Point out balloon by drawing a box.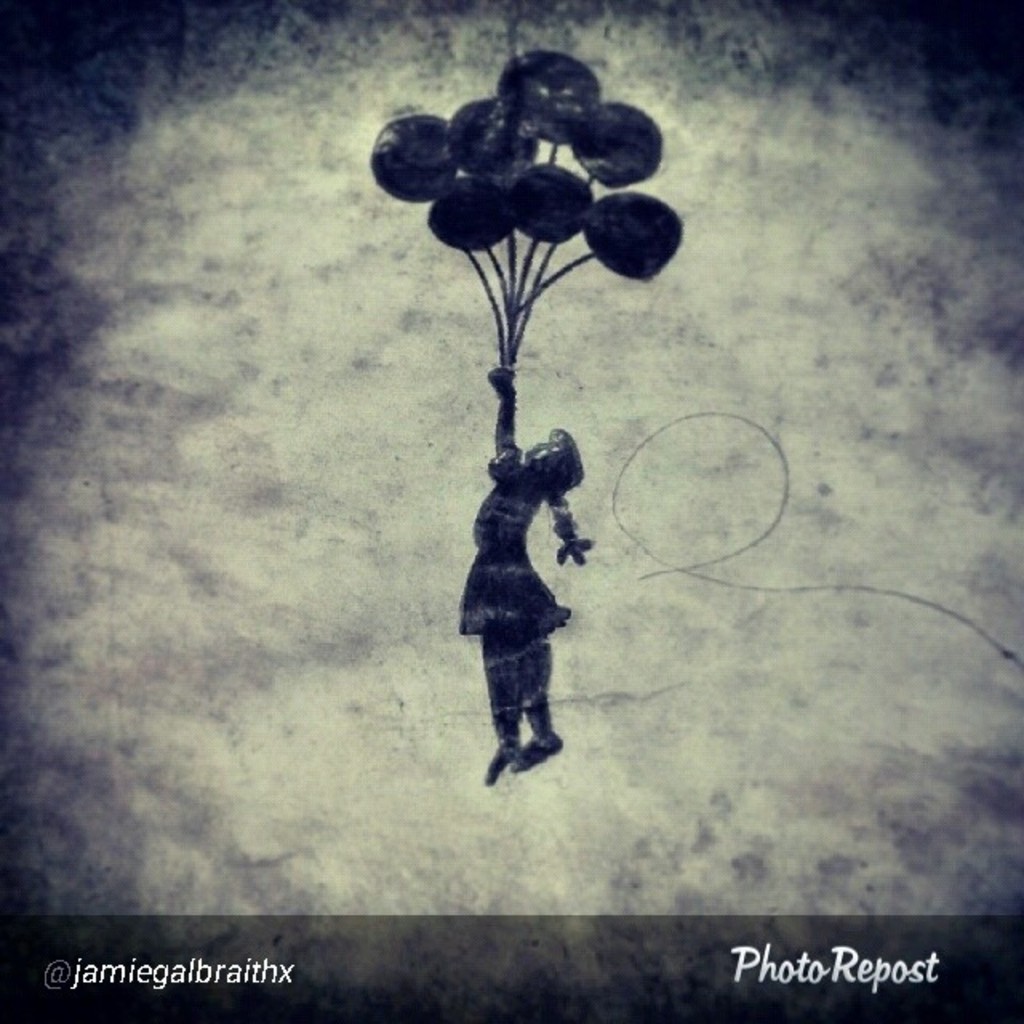
(x1=371, y1=112, x2=446, y2=197).
